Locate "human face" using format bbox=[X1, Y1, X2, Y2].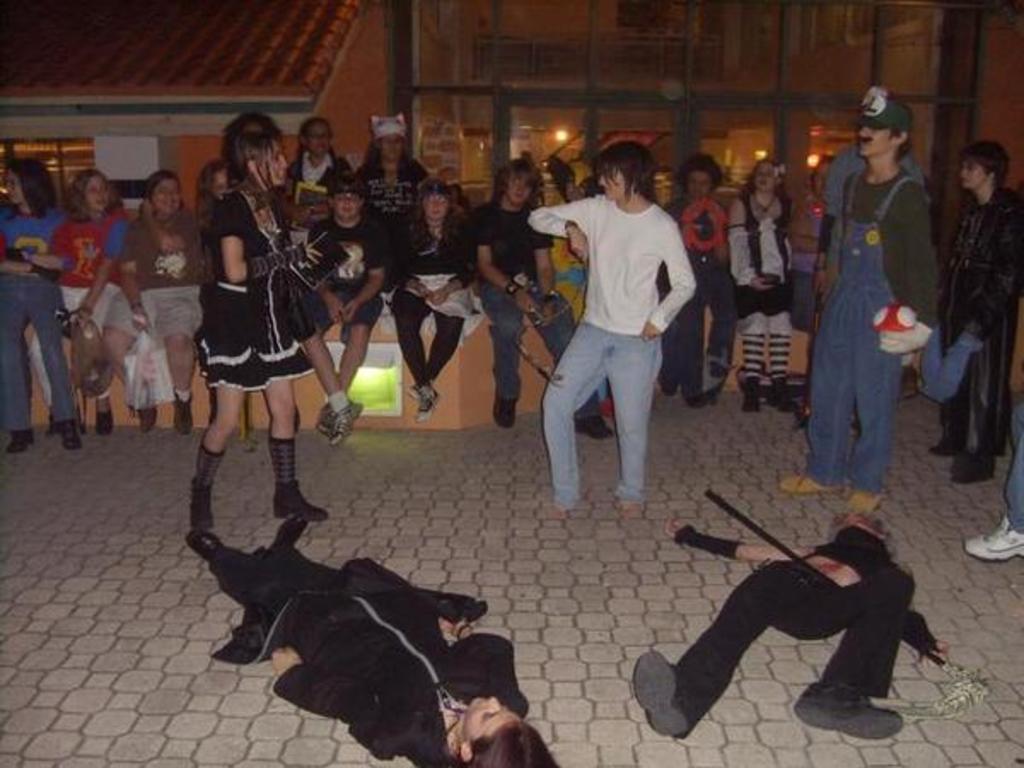
bbox=[312, 130, 331, 155].
